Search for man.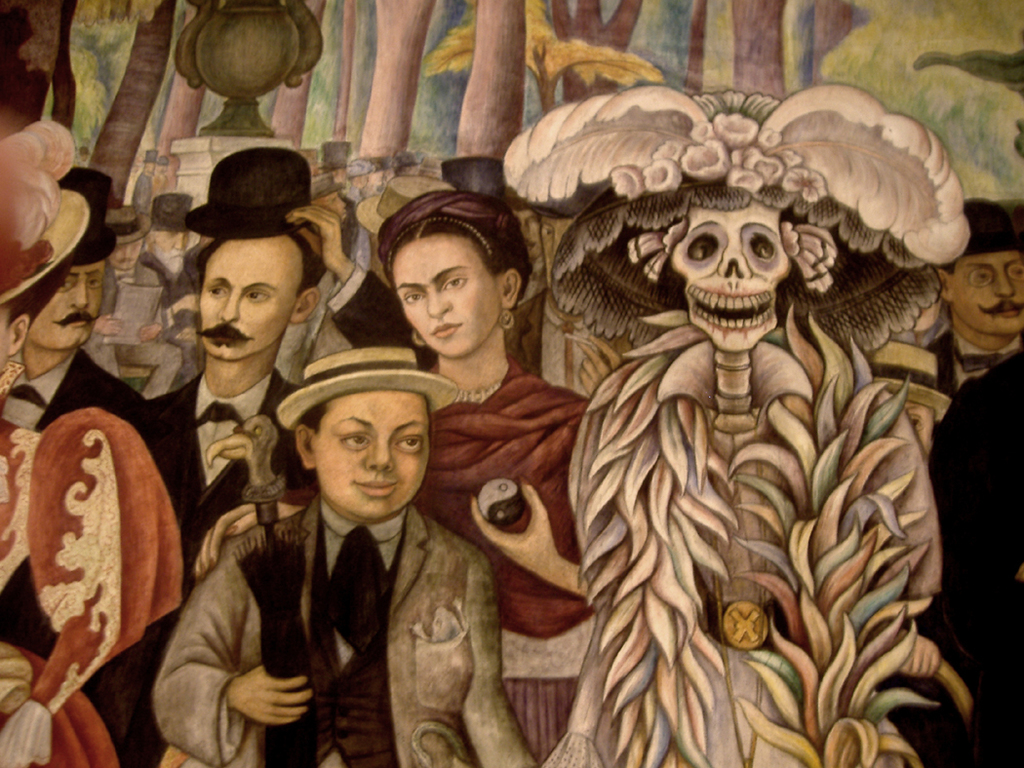
Found at (x1=922, y1=196, x2=1023, y2=403).
